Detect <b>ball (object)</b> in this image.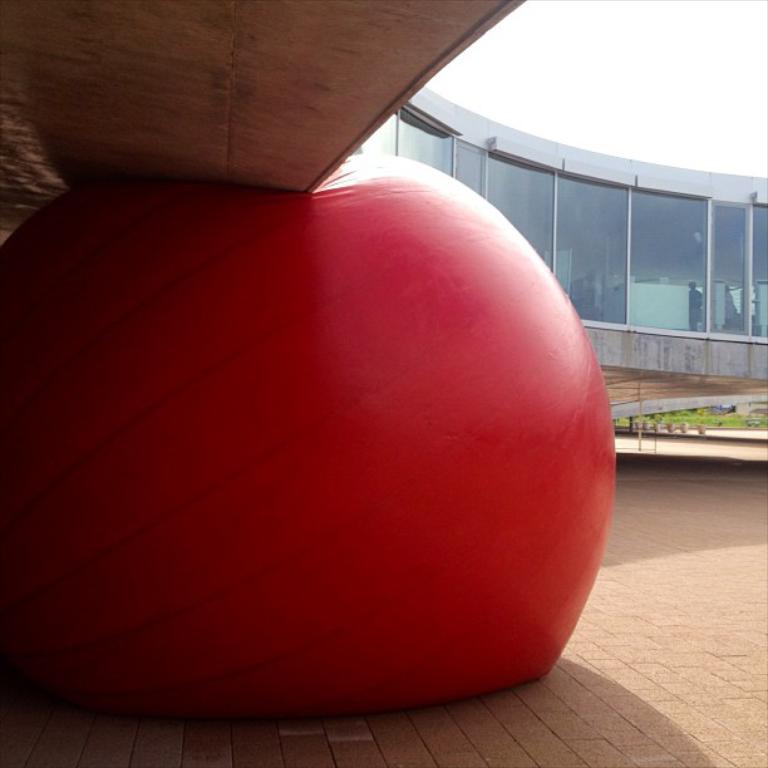
Detection: locate(0, 154, 616, 719).
